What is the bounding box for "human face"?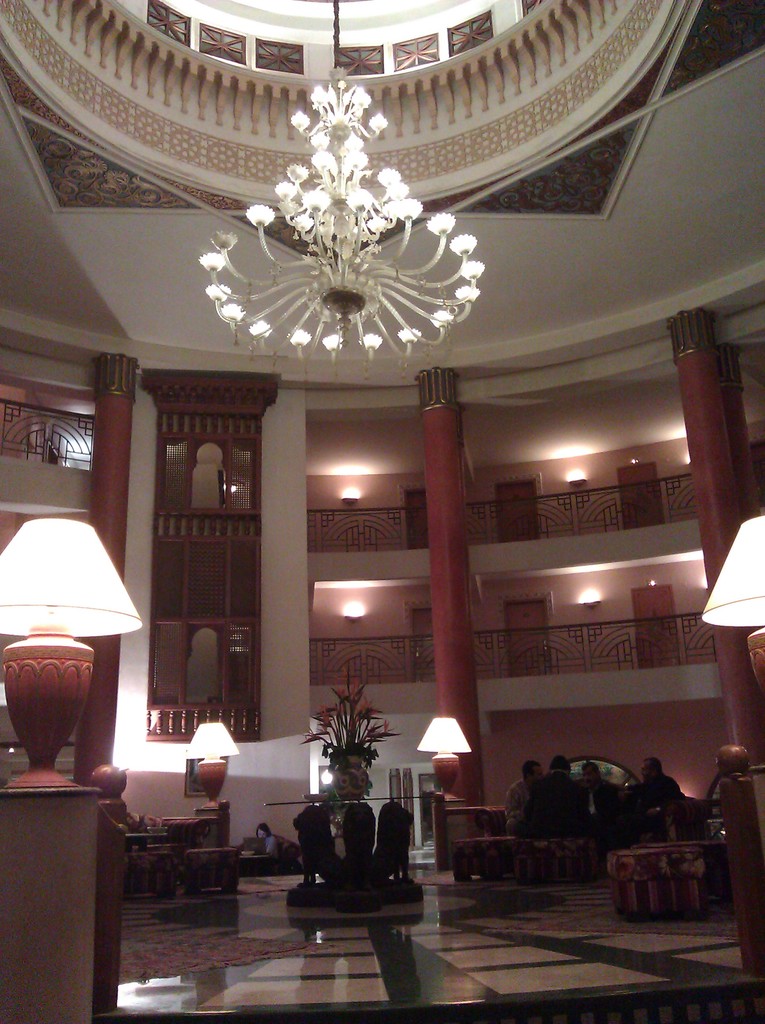
bbox=[639, 762, 649, 781].
